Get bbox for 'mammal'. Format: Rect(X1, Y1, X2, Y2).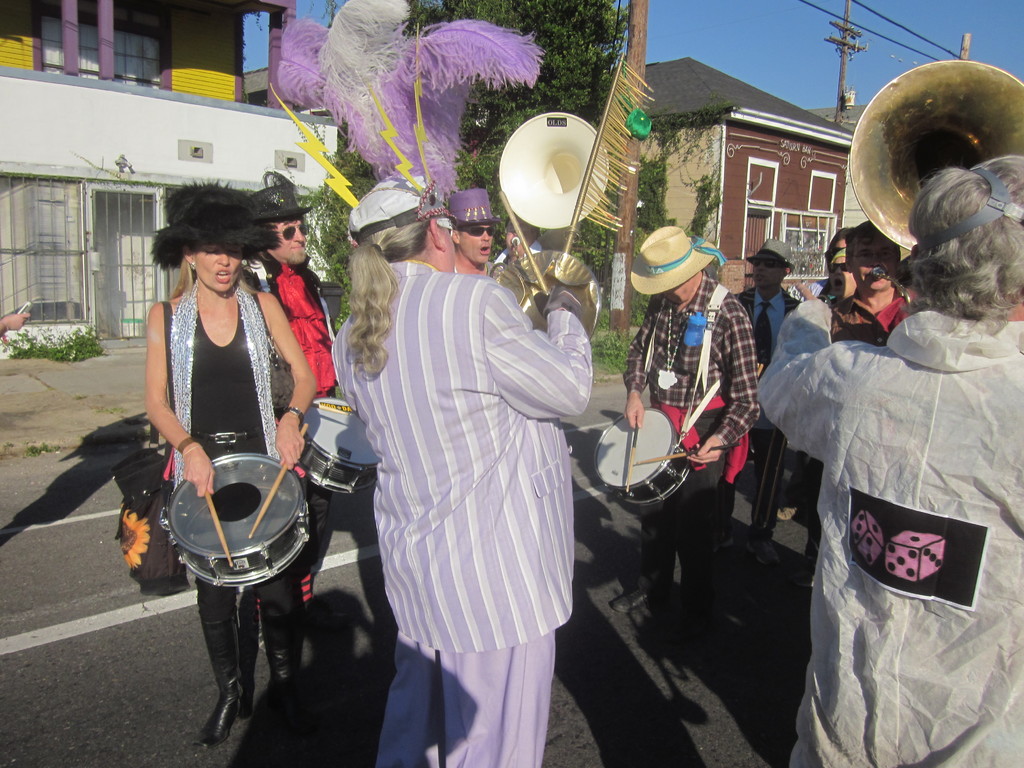
Rect(825, 209, 918, 343).
